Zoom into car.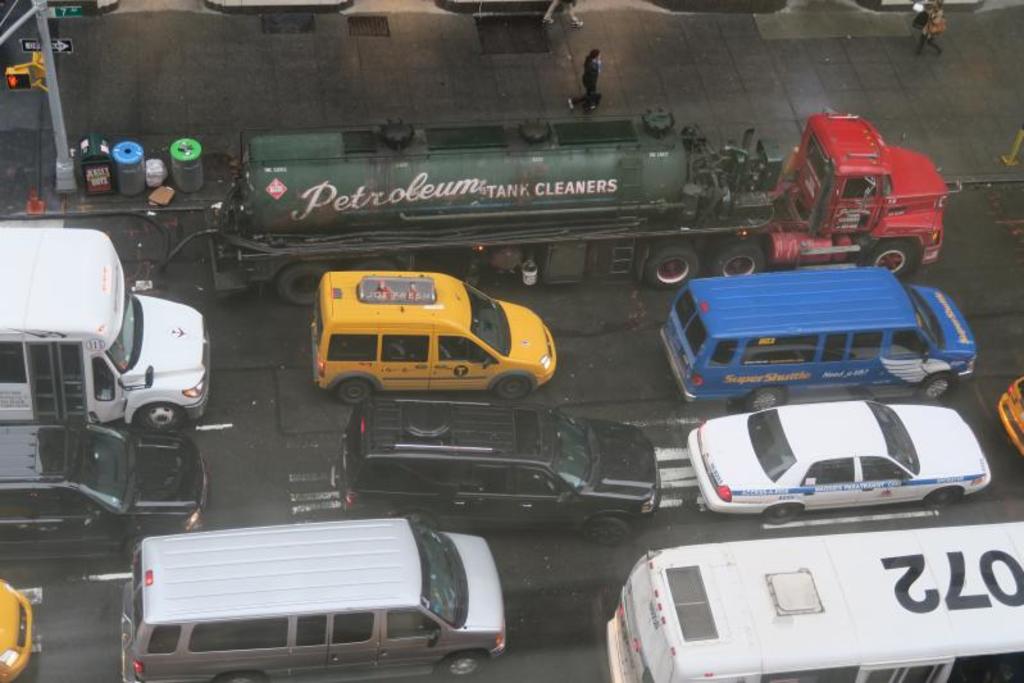
Zoom target: (313,272,556,406).
